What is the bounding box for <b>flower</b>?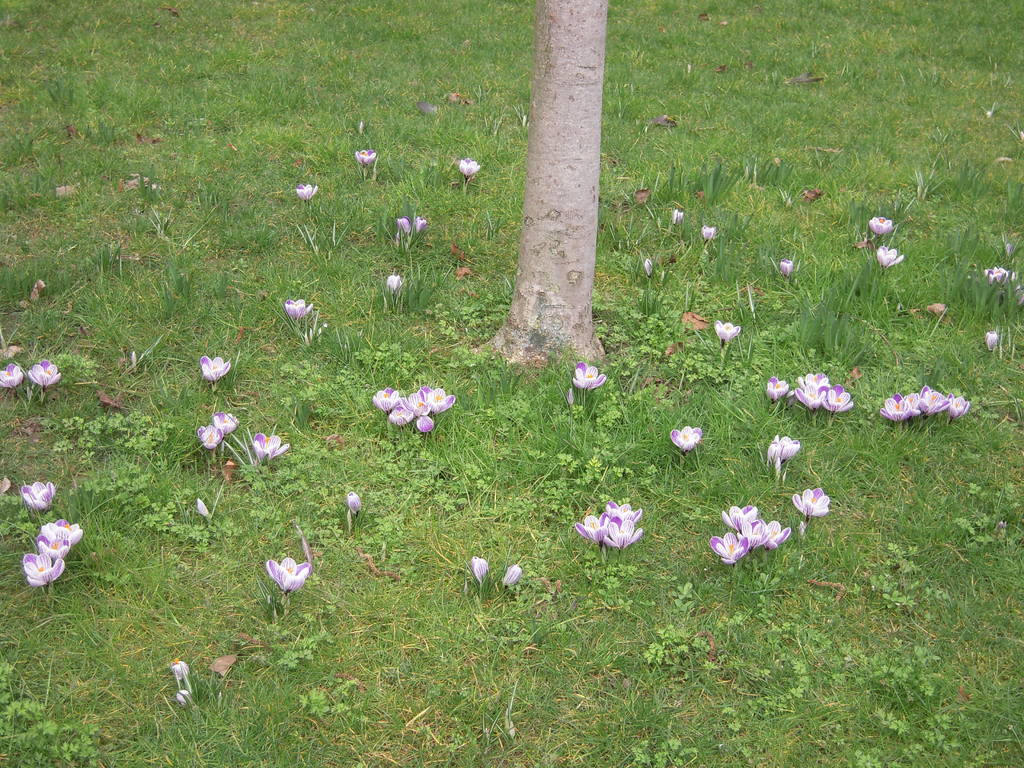
<region>36, 517, 82, 554</region>.
